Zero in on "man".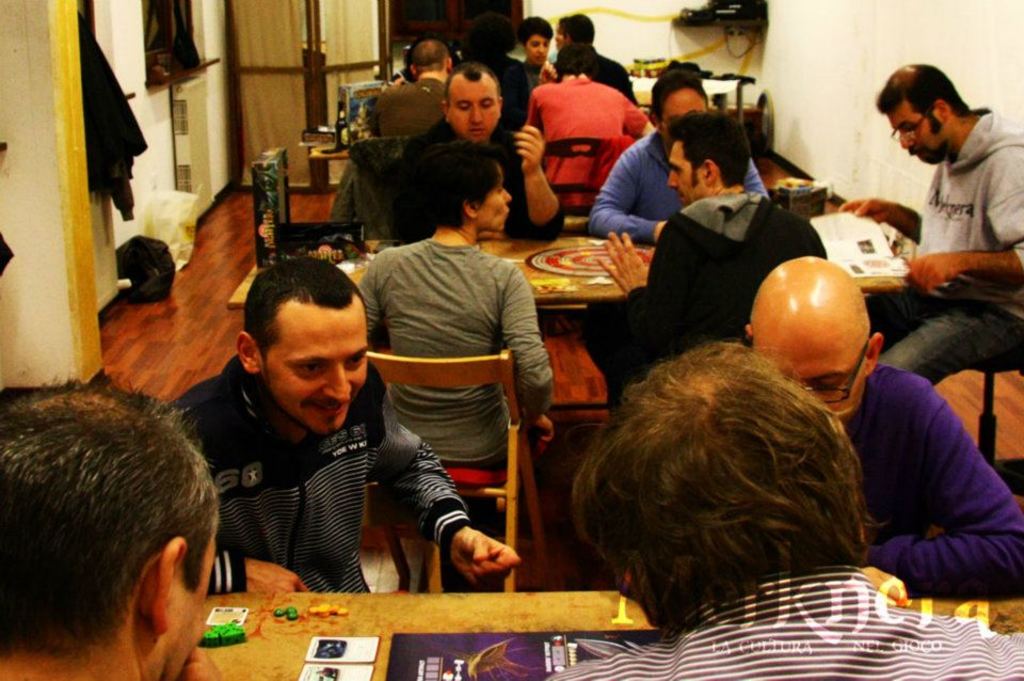
Zeroed in: 578, 72, 770, 252.
